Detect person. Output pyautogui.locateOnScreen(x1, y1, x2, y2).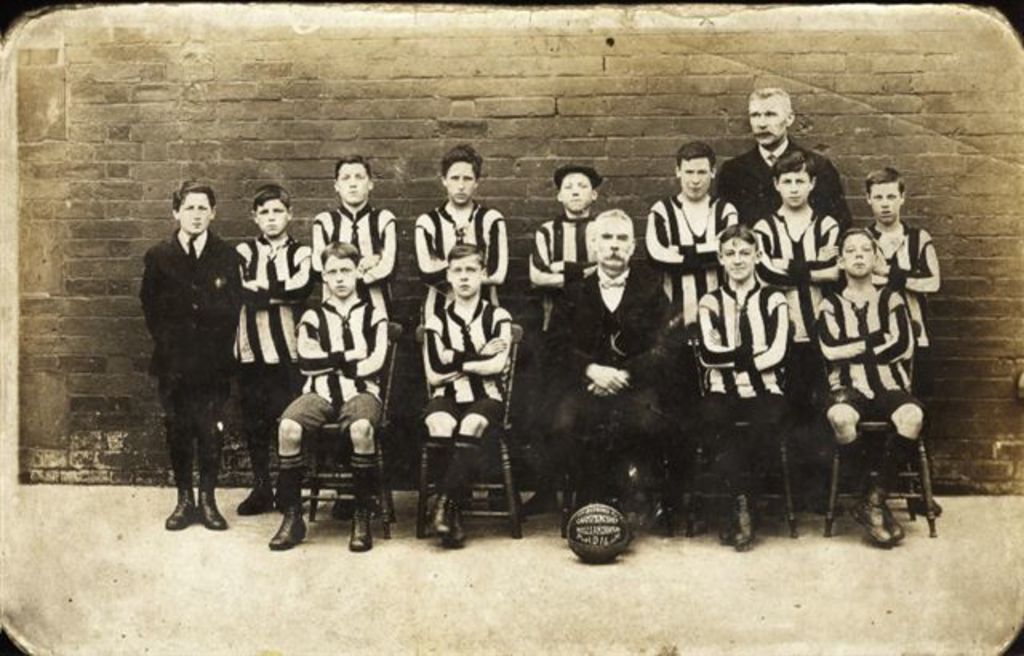
pyautogui.locateOnScreen(142, 168, 251, 544).
